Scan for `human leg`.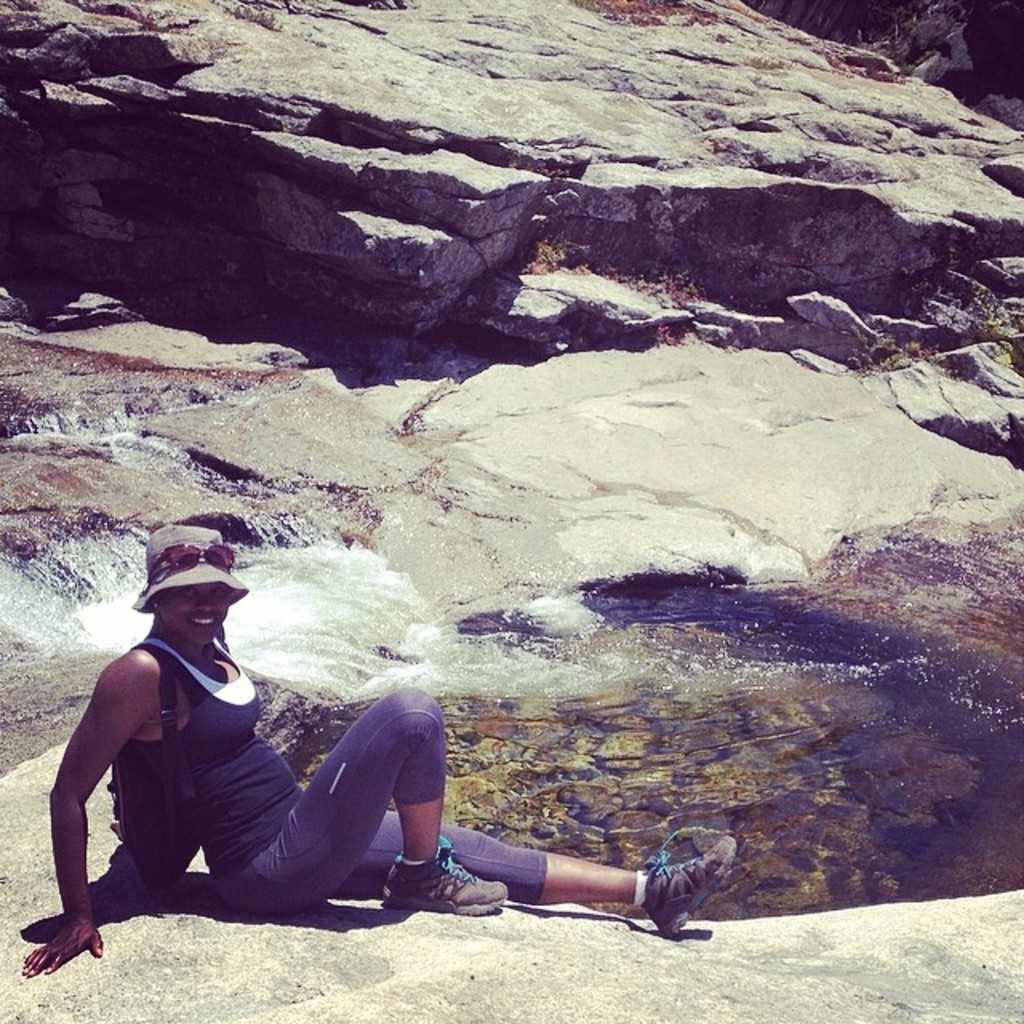
Scan result: box(342, 810, 746, 946).
